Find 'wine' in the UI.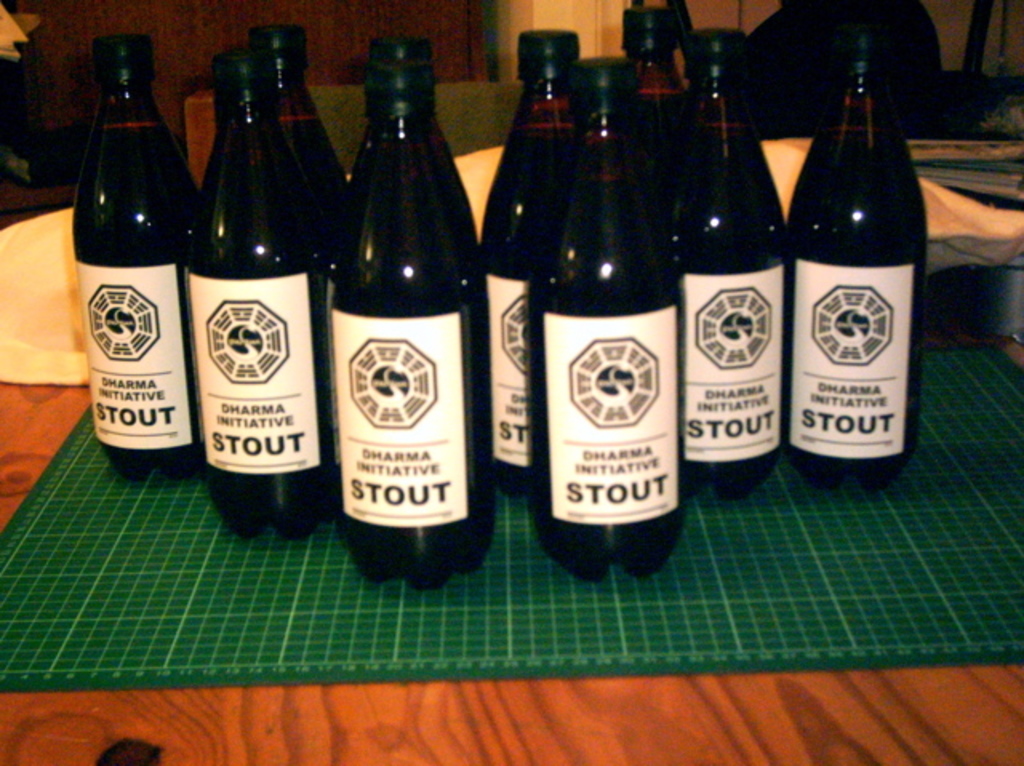
UI element at bbox(792, 26, 930, 486).
